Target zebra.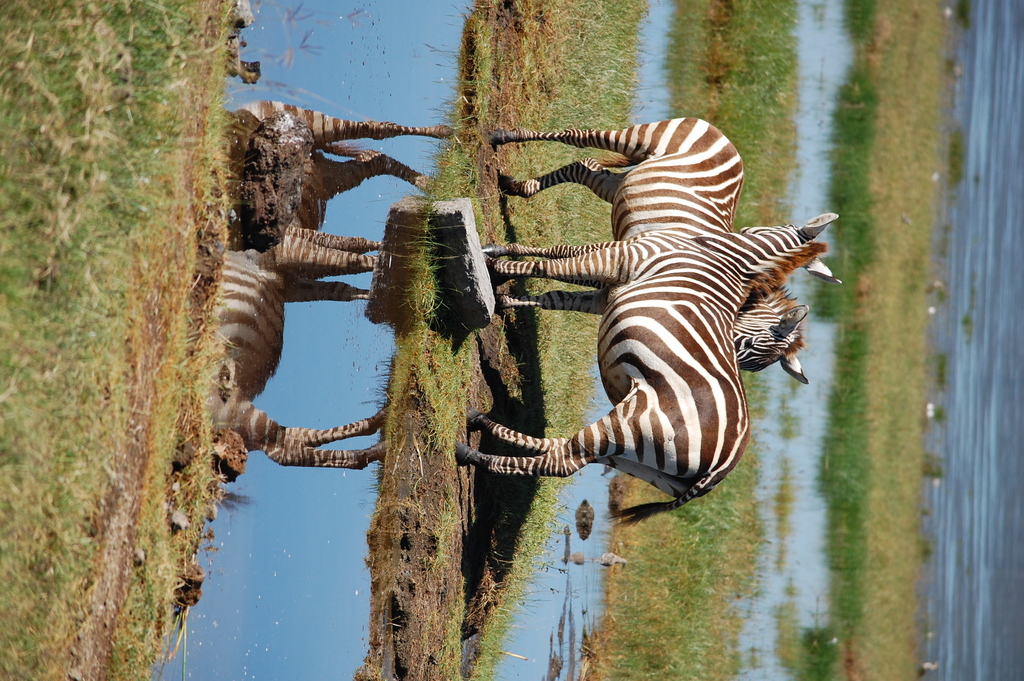
Target region: [490, 115, 811, 386].
